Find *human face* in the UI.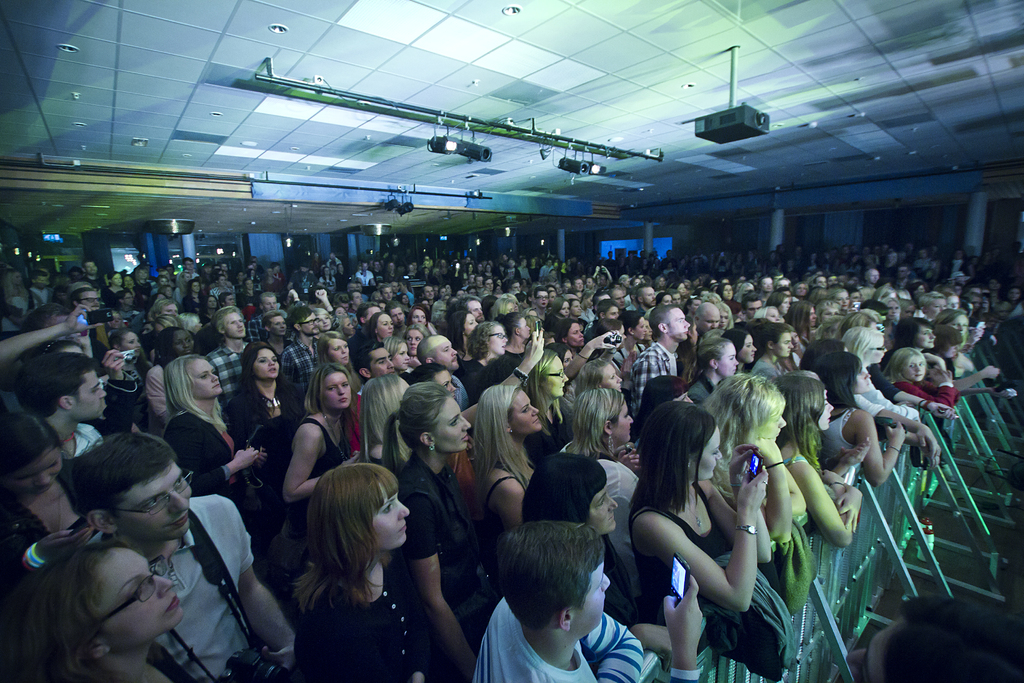
UI element at 771/332/794/357.
